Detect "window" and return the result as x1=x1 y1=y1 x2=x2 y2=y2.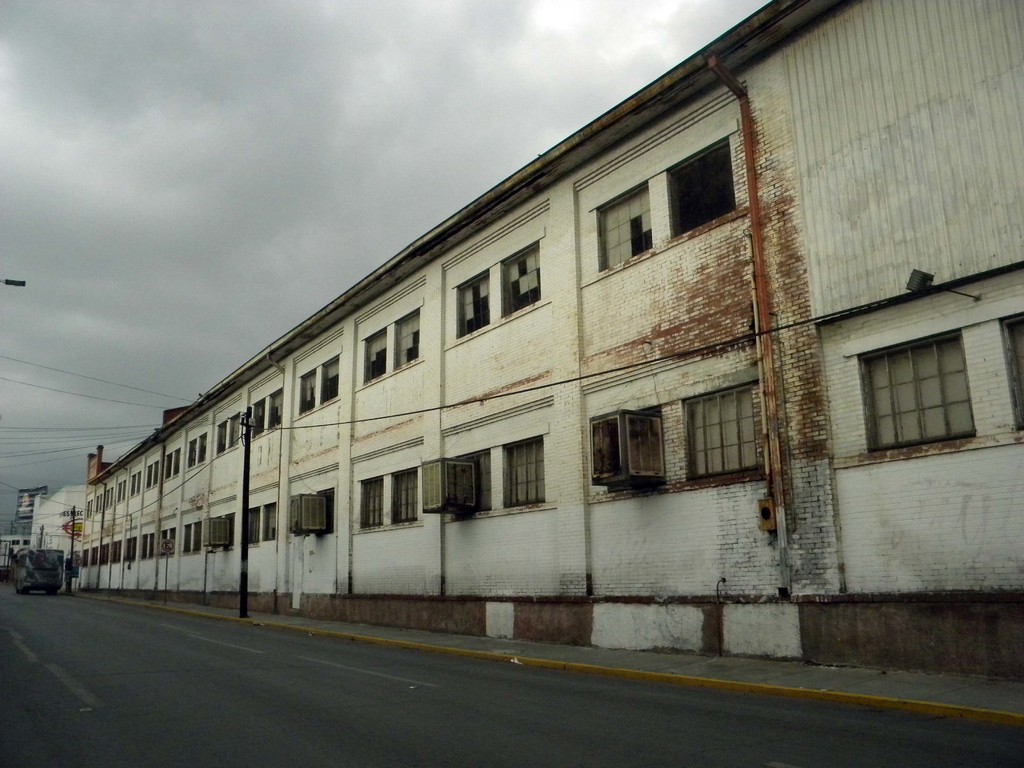
x1=465 y1=439 x2=544 y2=509.
